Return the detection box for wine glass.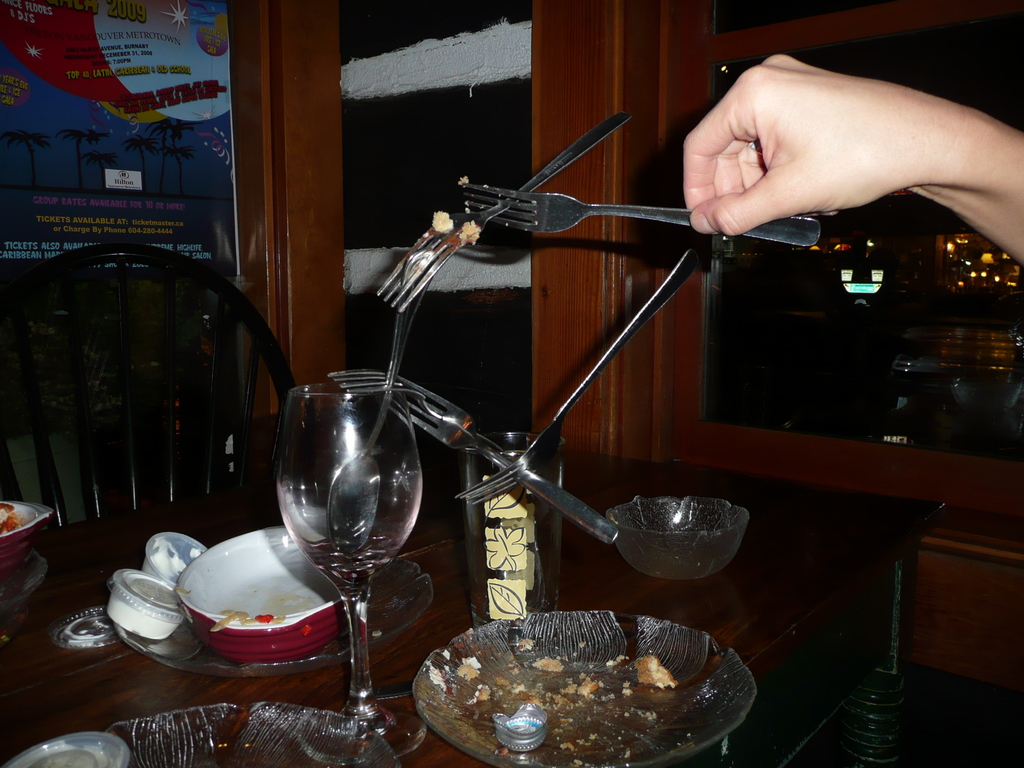
l=276, t=381, r=423, b=767.
